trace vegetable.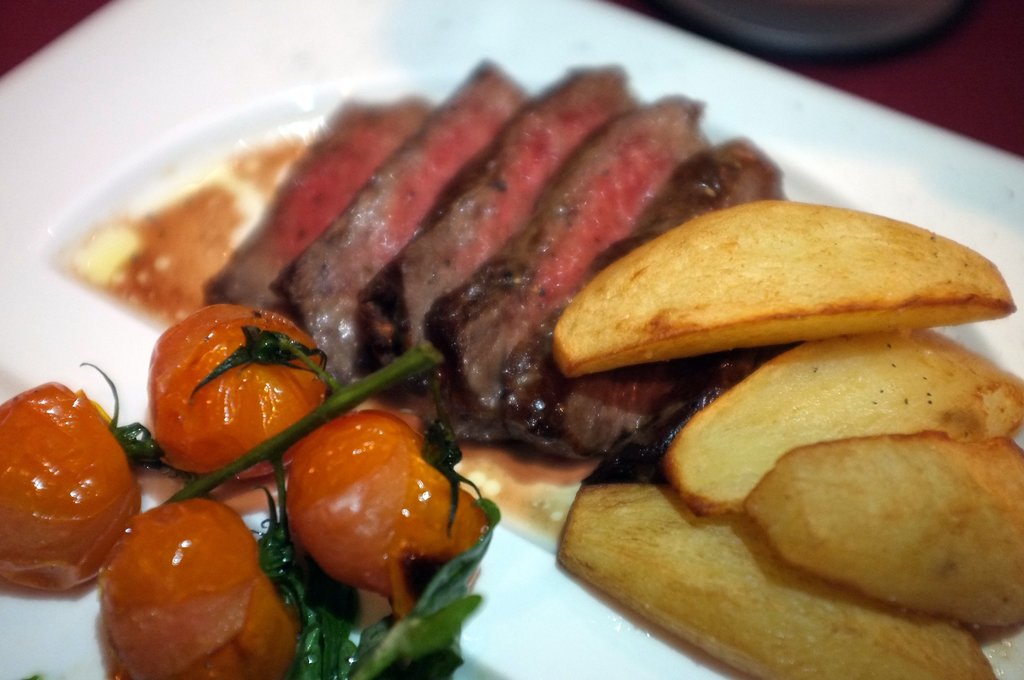
Traced to region(666, 335, 1023, 524).
